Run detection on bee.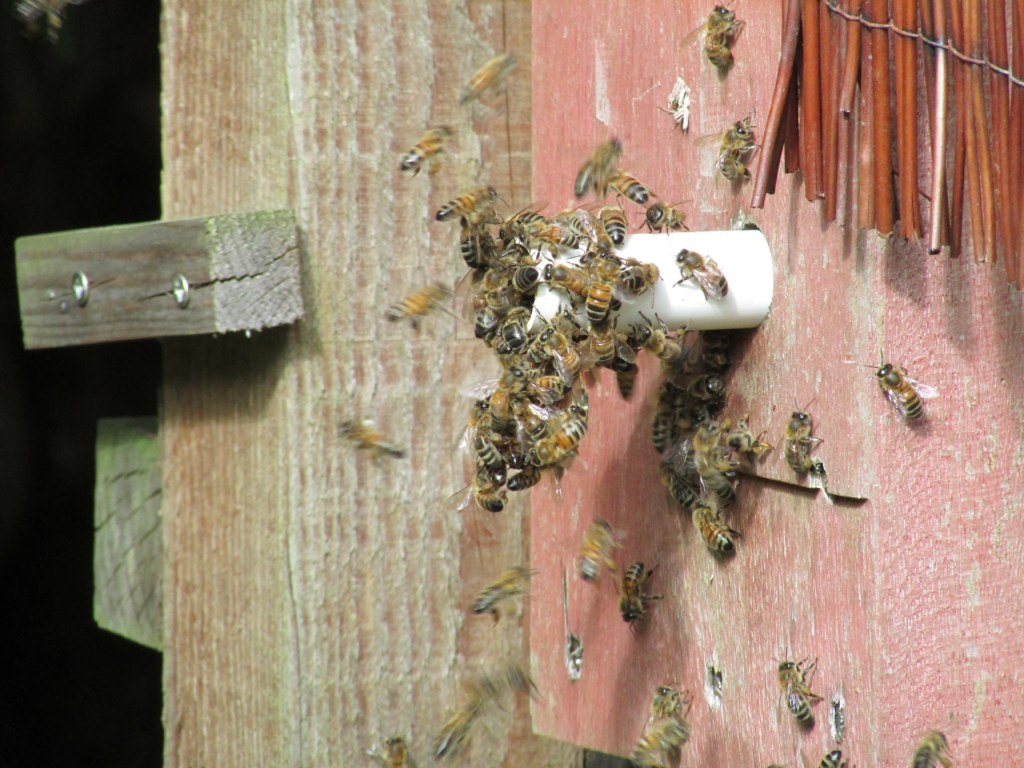
Result: box(387, 128, 449, 175).
